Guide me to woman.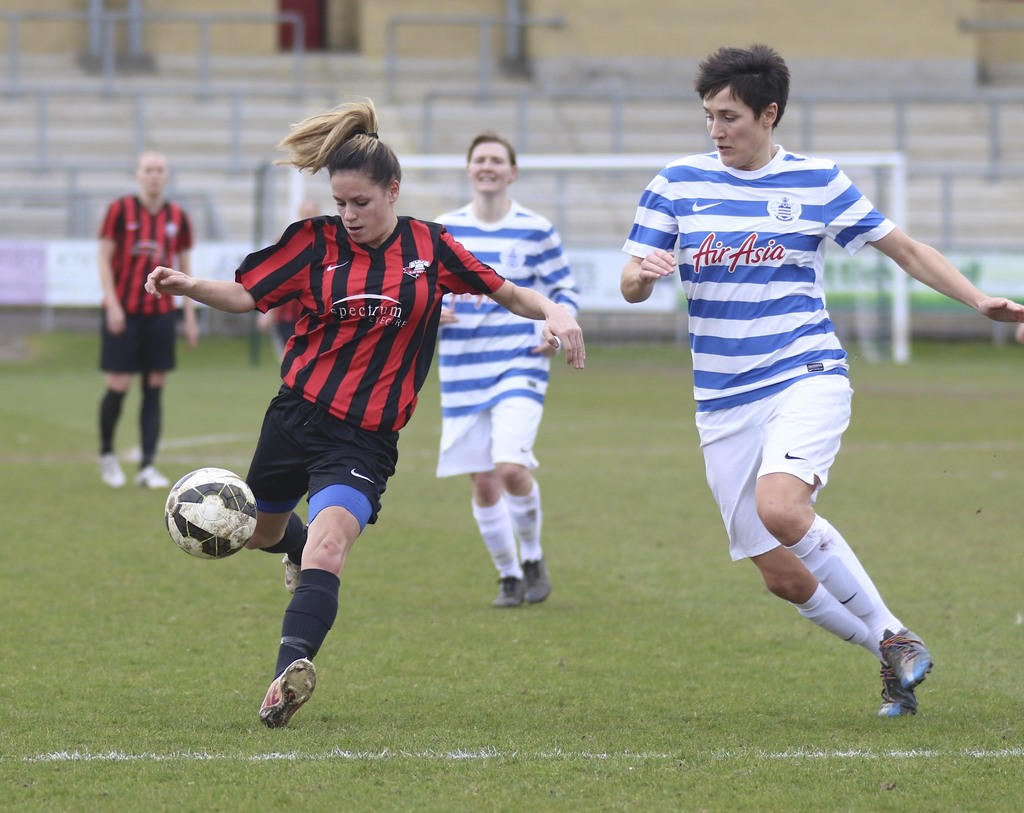
Guidance: (left=94, top=147, right=202, bottom=495).
